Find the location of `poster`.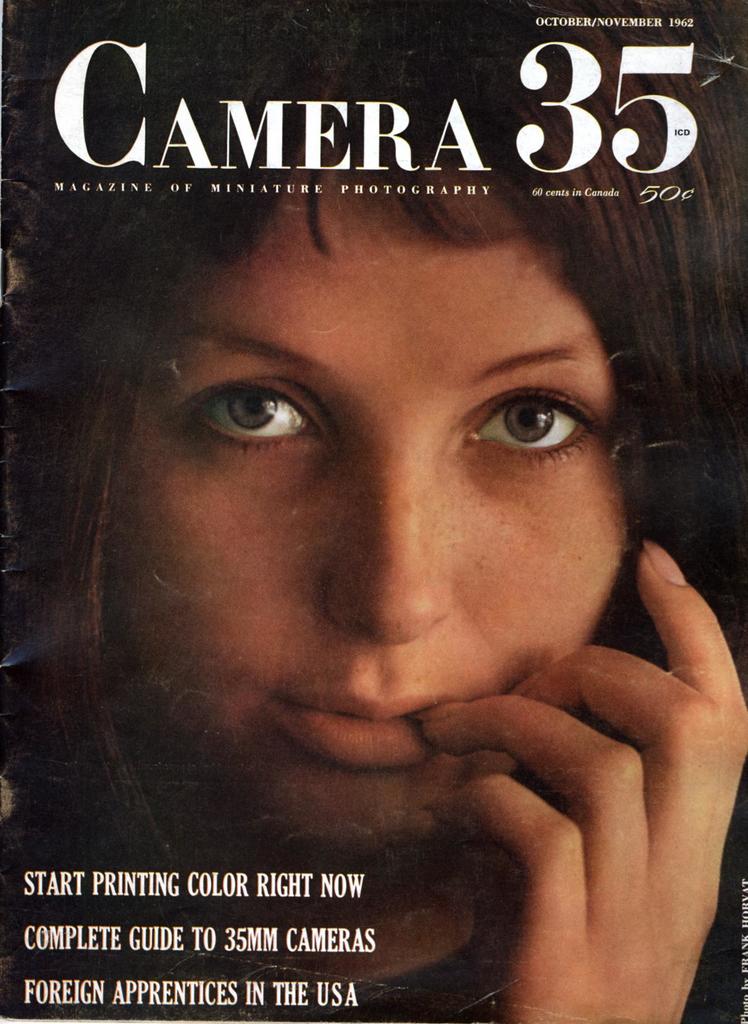
Location: [x1=0, y1=1, x2=747, y2=1023].
